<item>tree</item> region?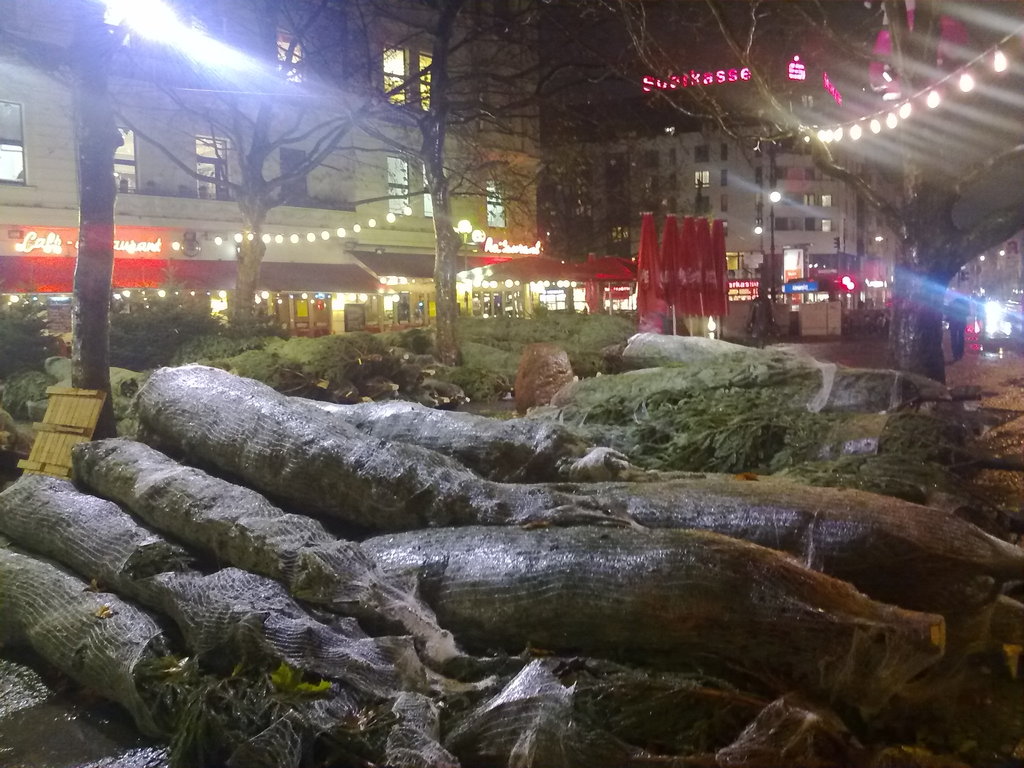
[264, 0, 639, 361]
